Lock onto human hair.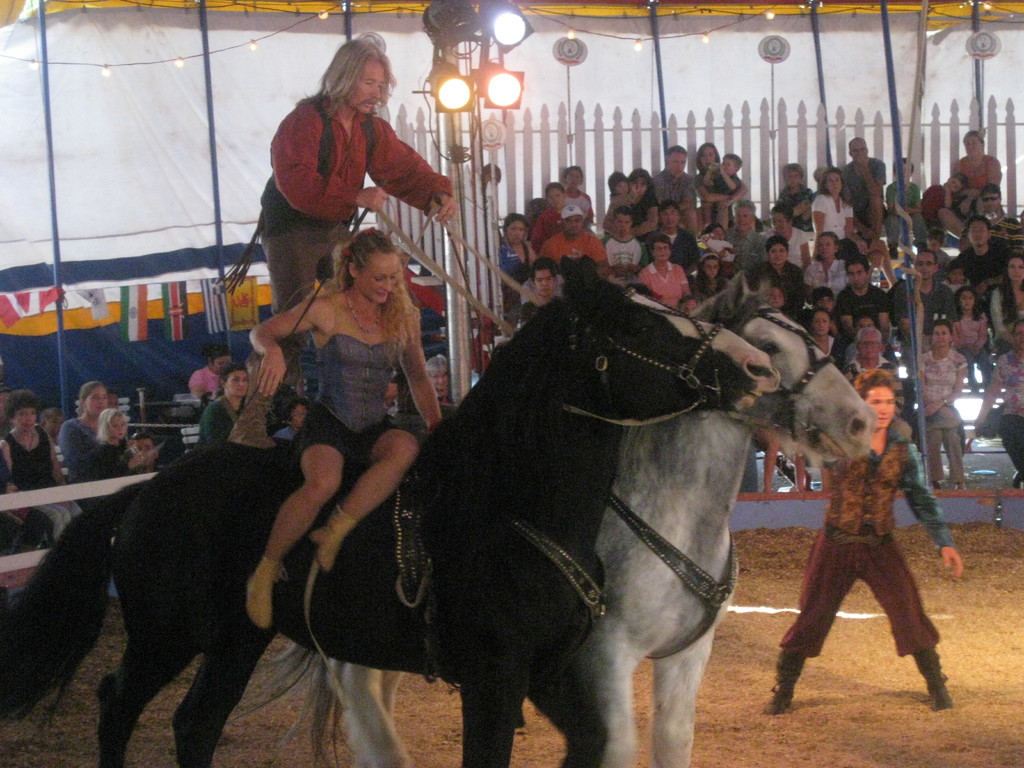
Locked: bbox=[930, 320, 954, 333].
